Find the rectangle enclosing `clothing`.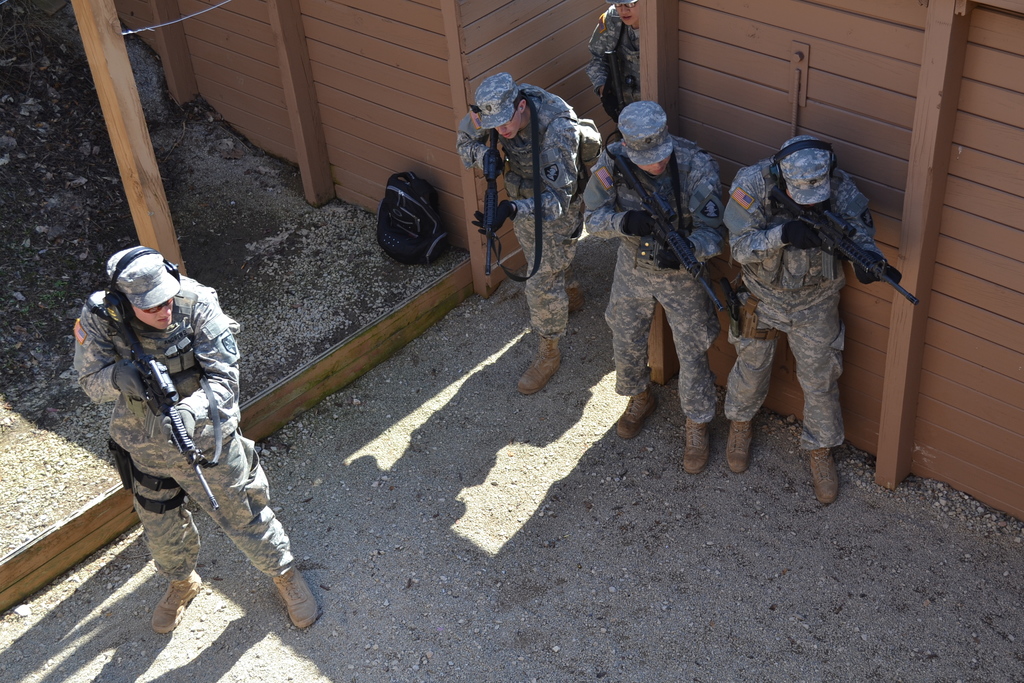
{"x1": 78, "y1": 276, "x2": 296, "y2": 573}.
